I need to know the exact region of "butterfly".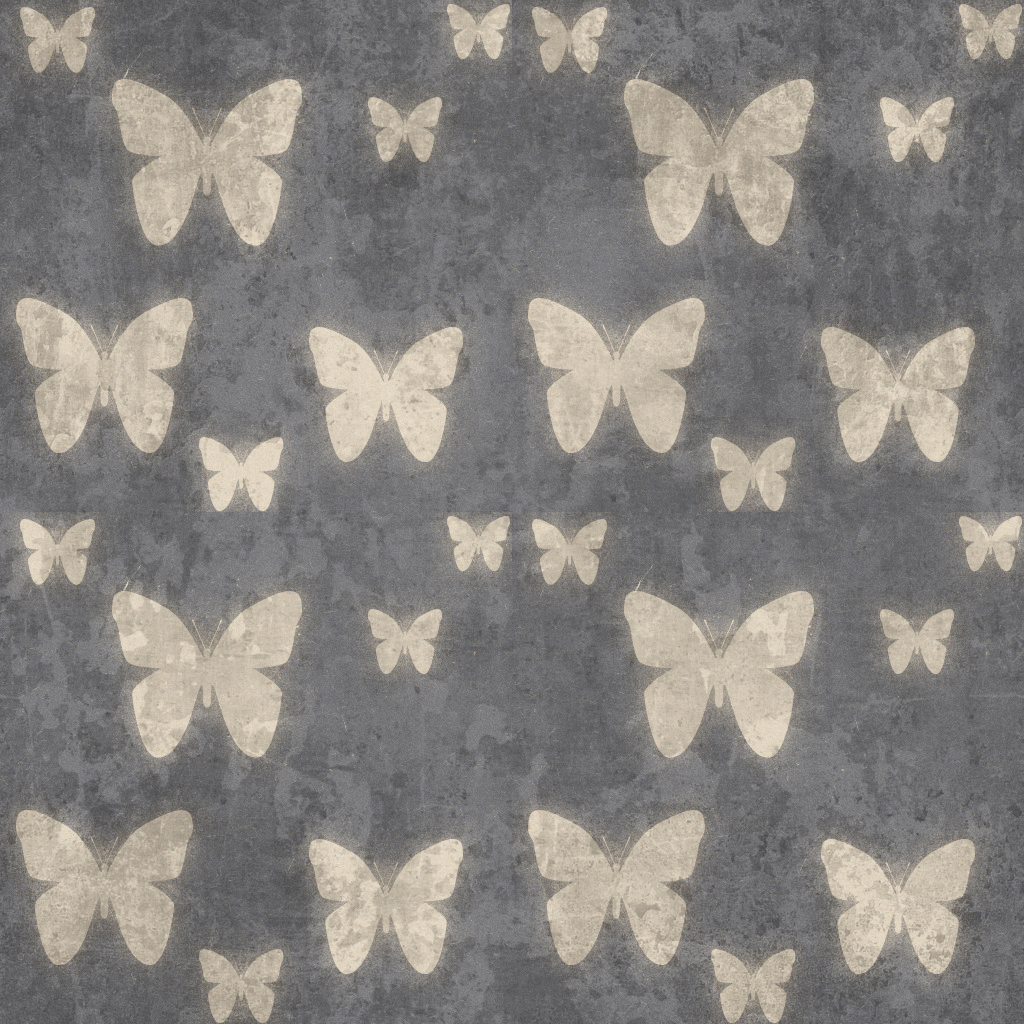
Region: BBox(22, 514, 93, 586).
